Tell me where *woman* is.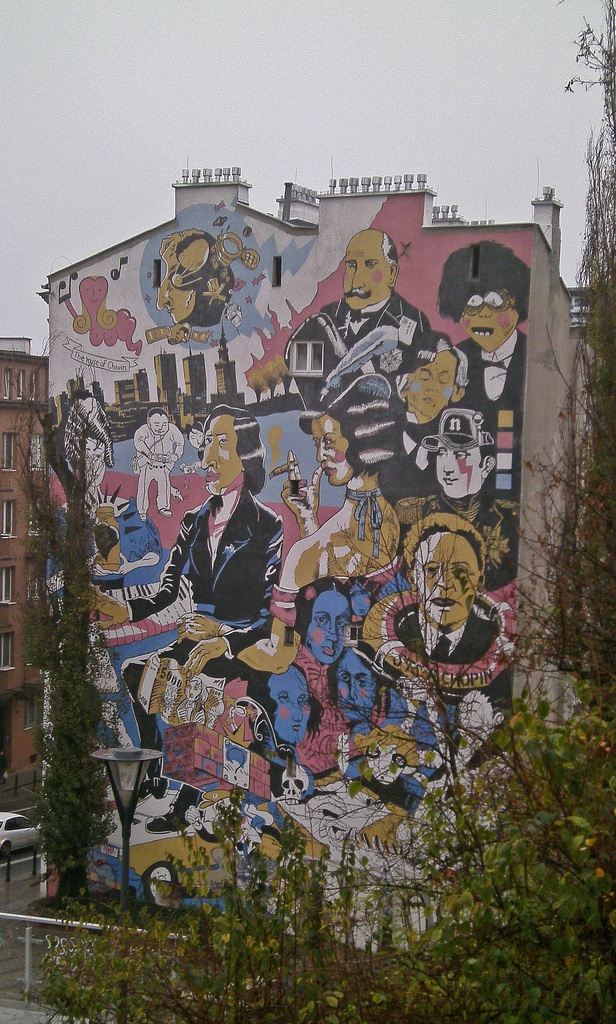
*woman* is at left=179, top=679, right=210, bottom=723.
